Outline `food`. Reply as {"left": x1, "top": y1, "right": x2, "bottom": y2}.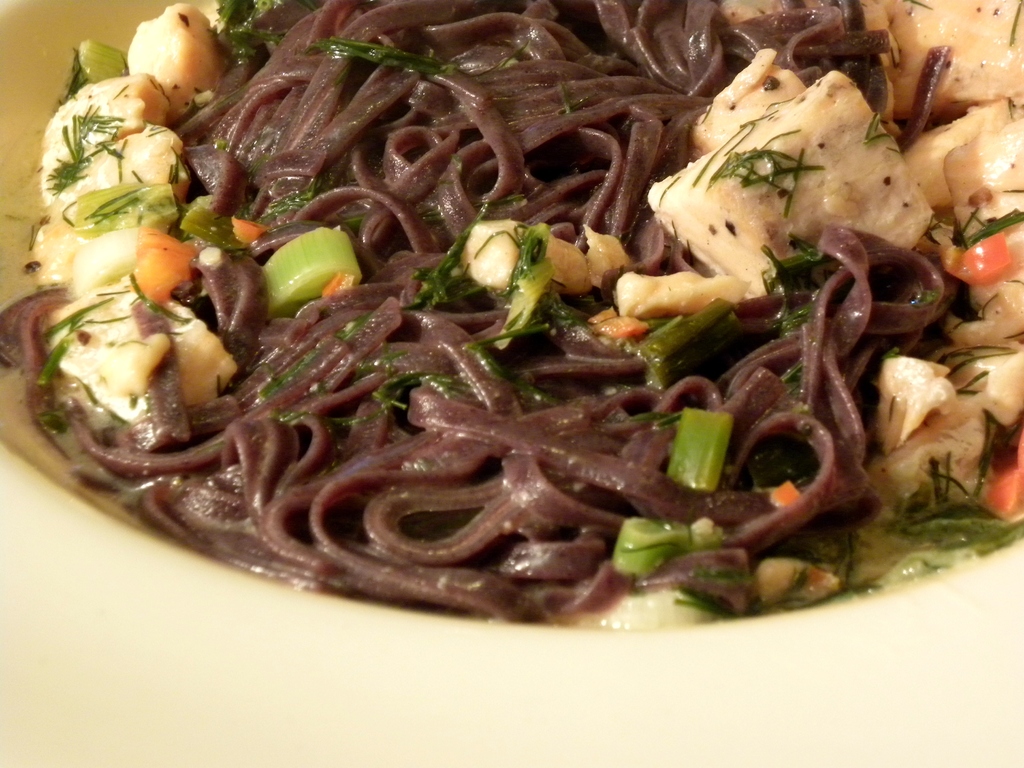
{"left": 45, "top": 11, "right": 948, "bottom": 611}.
